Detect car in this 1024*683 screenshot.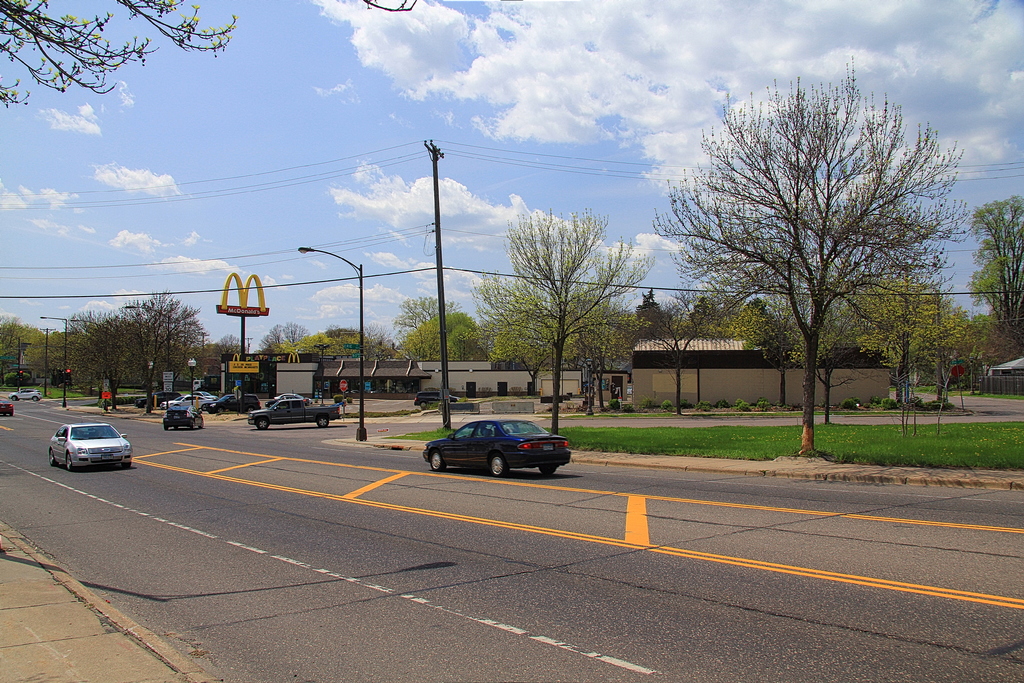
Detection: <region>265, 395, 310, 407</region>.
